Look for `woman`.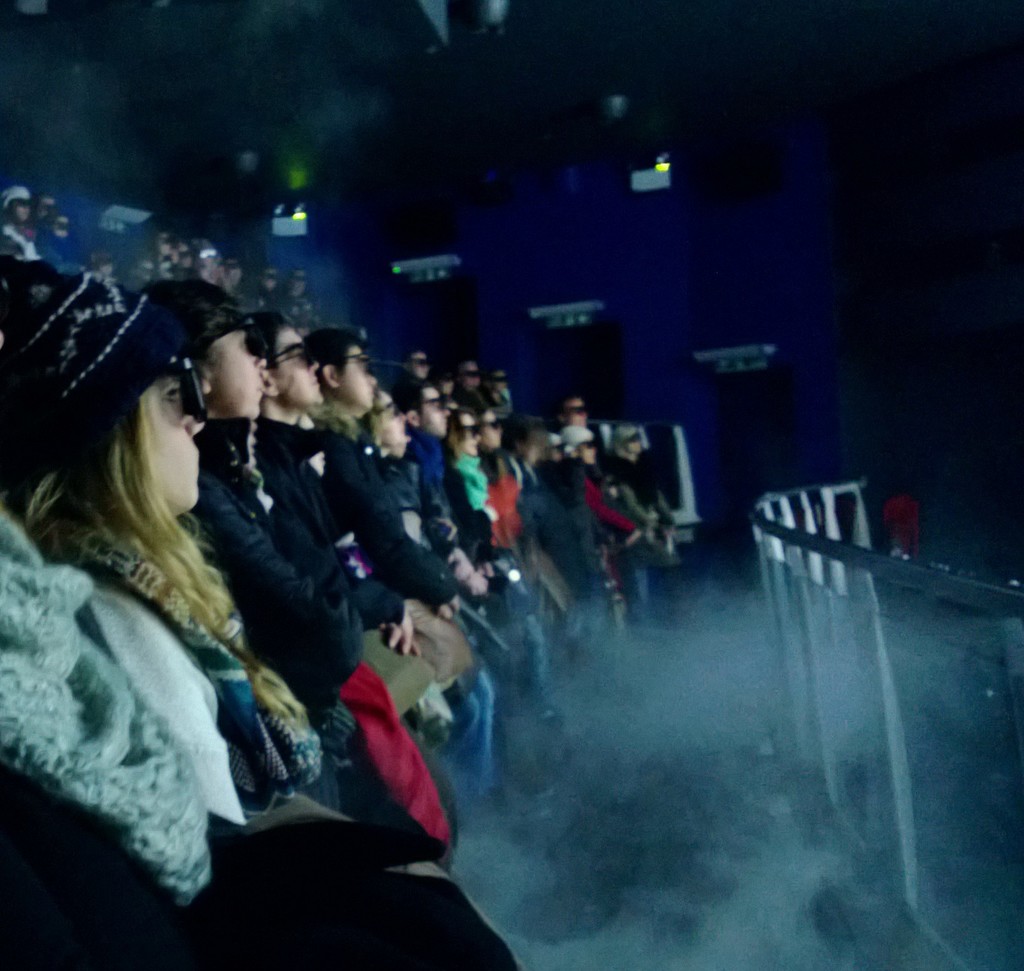
Found: <box>286,266,314,318</box>.
